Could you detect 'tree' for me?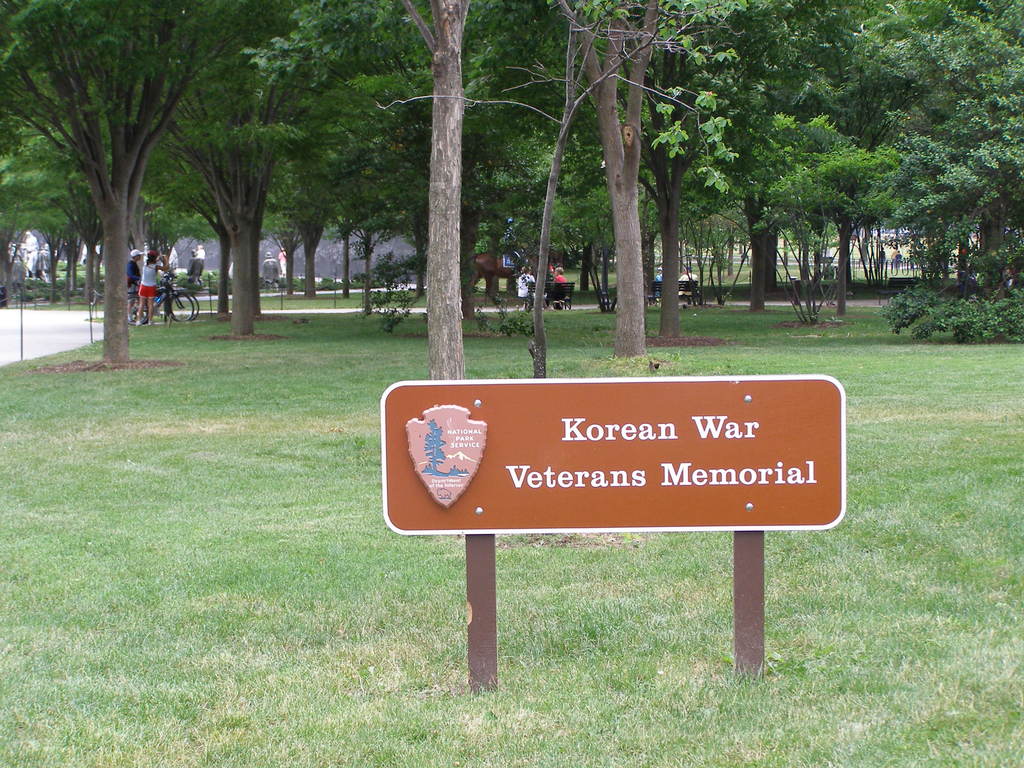
Detection result: BBox(372, 0, 567, 378).
